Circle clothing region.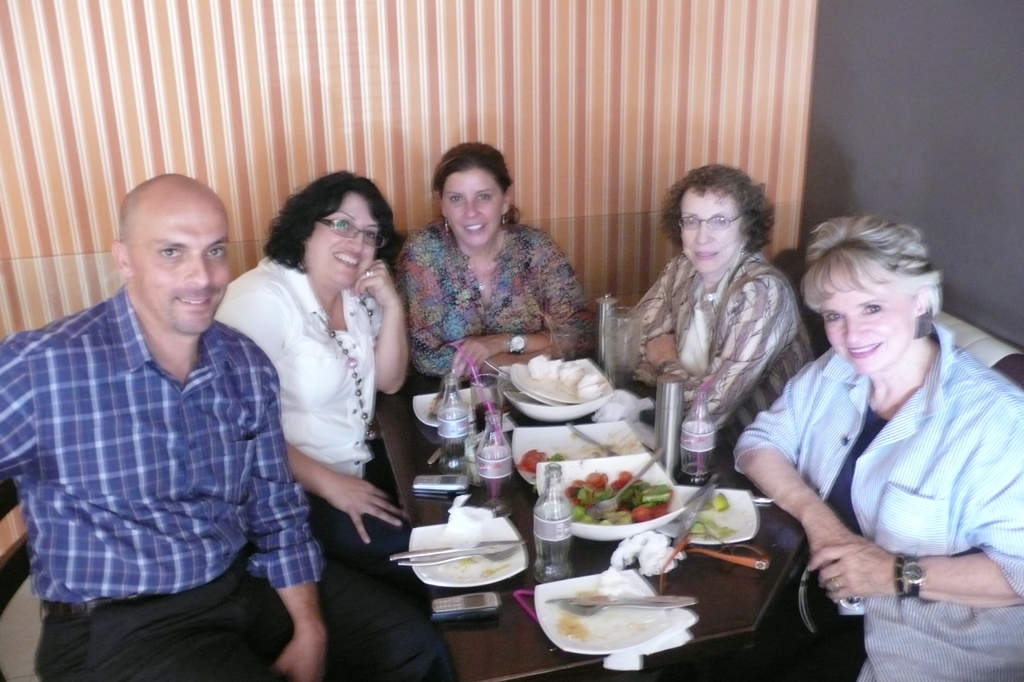
Region: bbox=[721, 296, 1007, 644].
